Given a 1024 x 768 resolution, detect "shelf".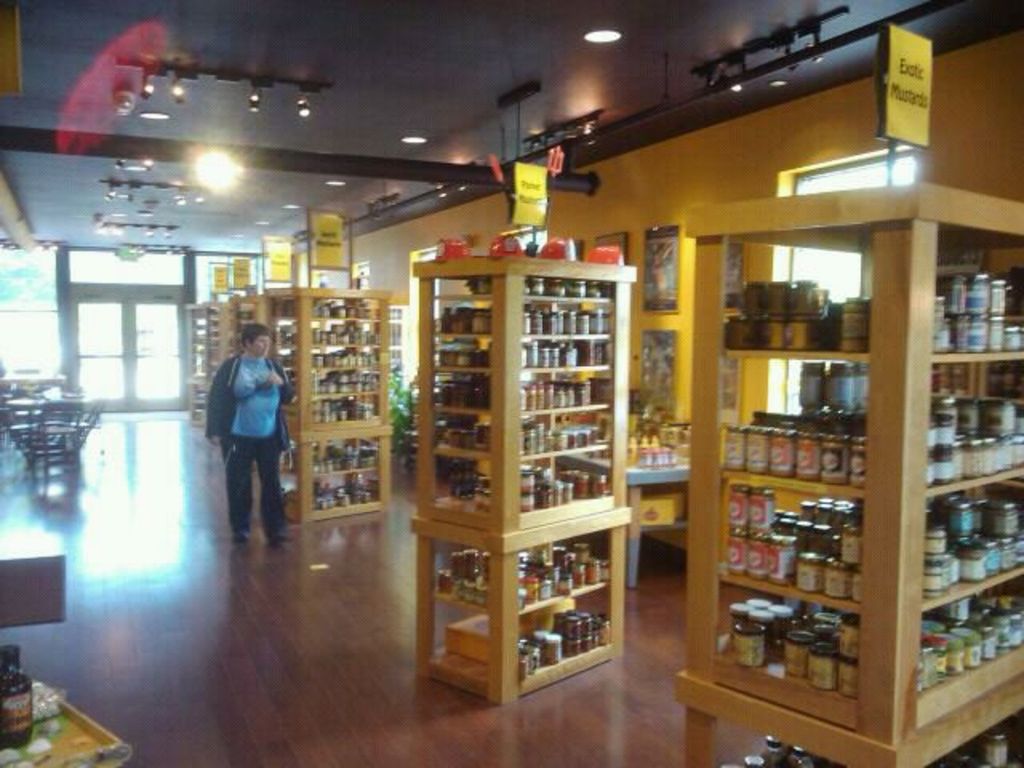
[693, 358, 1022, 467].
